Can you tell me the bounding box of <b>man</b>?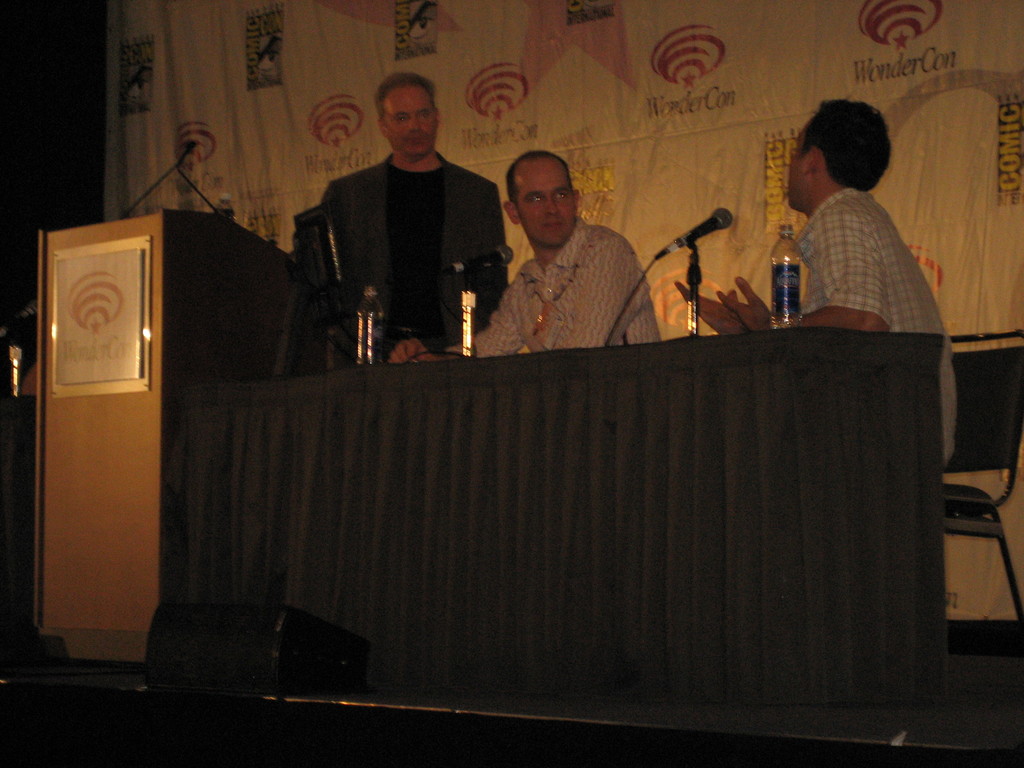
Rect(673, 95, 964, 477).
